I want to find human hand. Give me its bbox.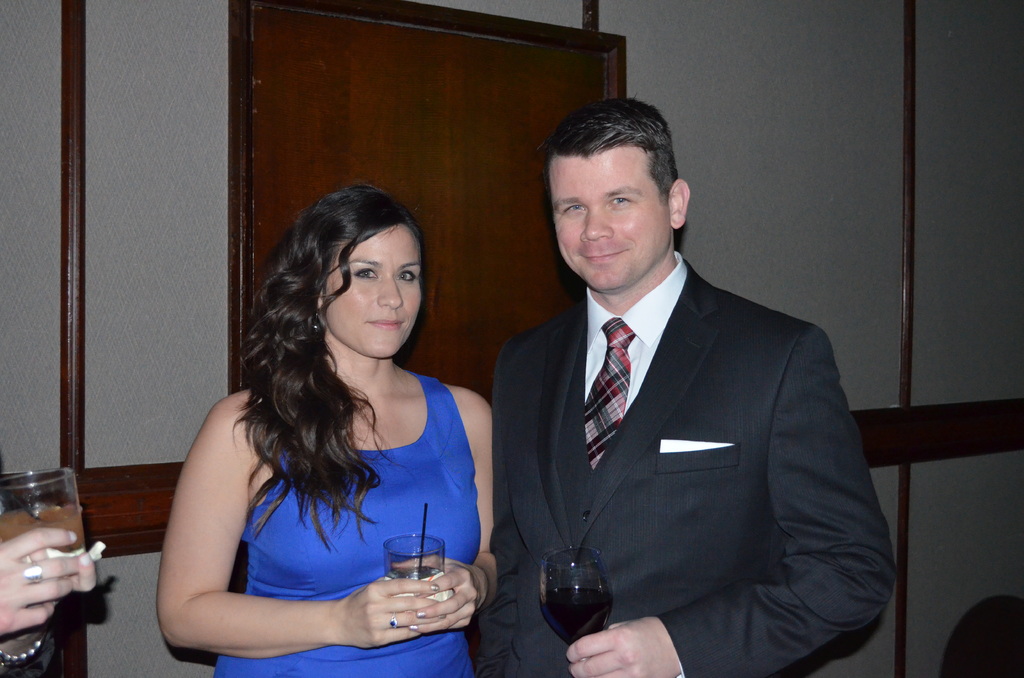
(22, 544, 102, 595).
